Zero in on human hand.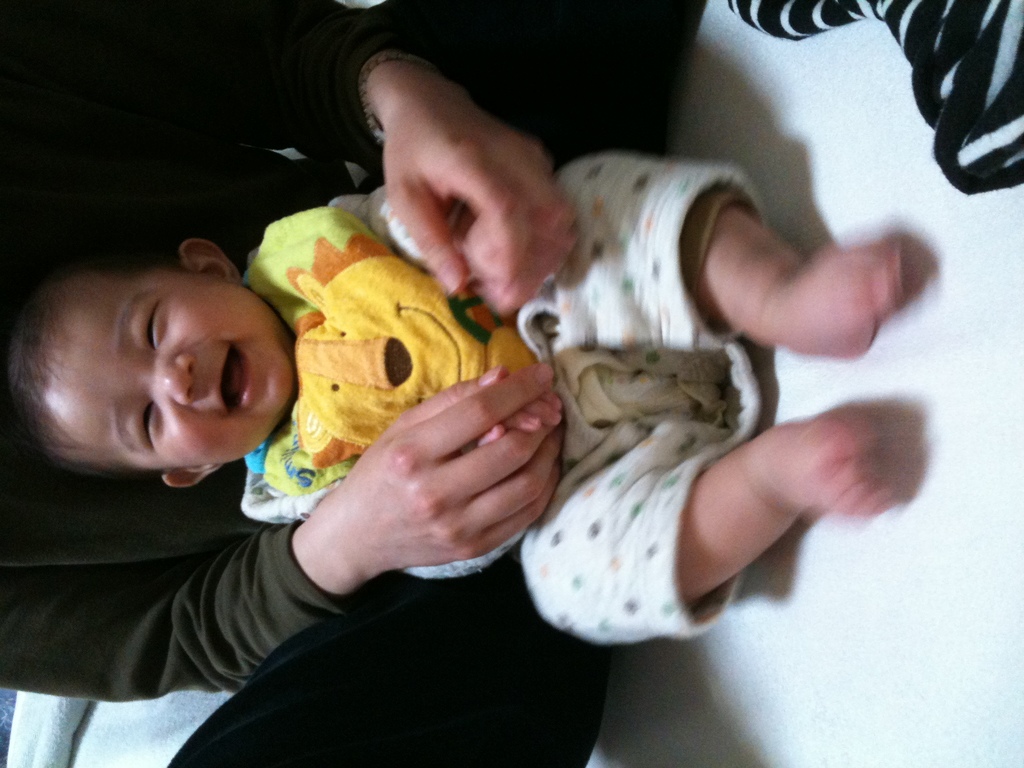
Zeroed in: rect(451, 211, 507, 297).
